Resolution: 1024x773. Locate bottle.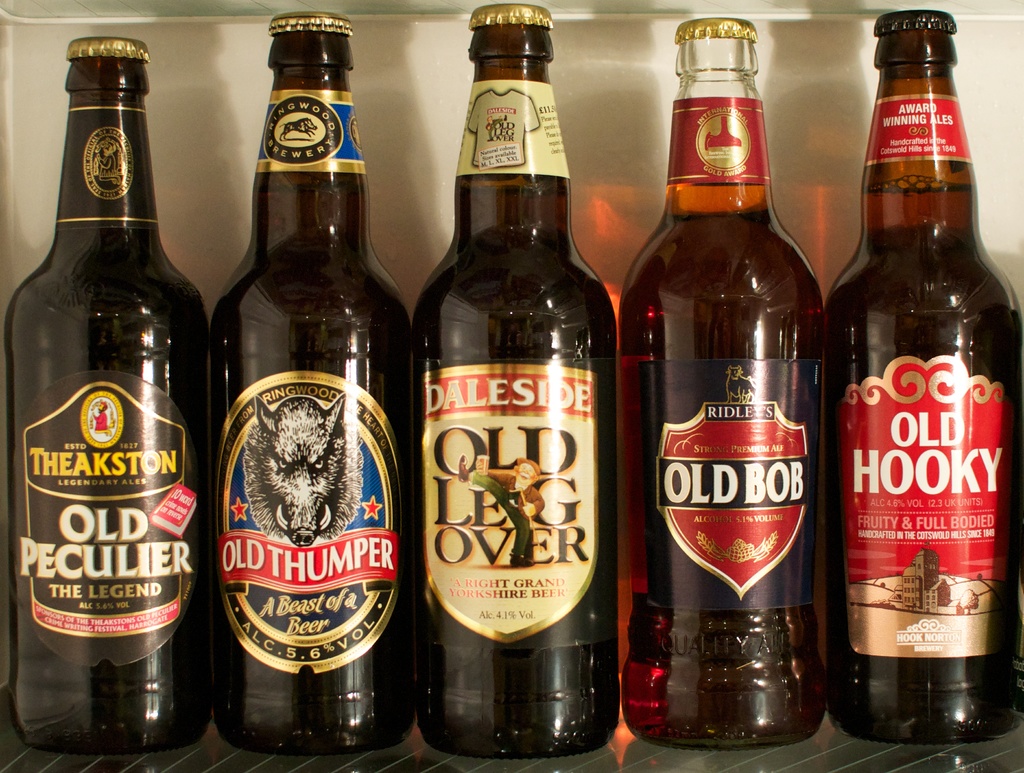
box=[412, 5, 621, 760].
